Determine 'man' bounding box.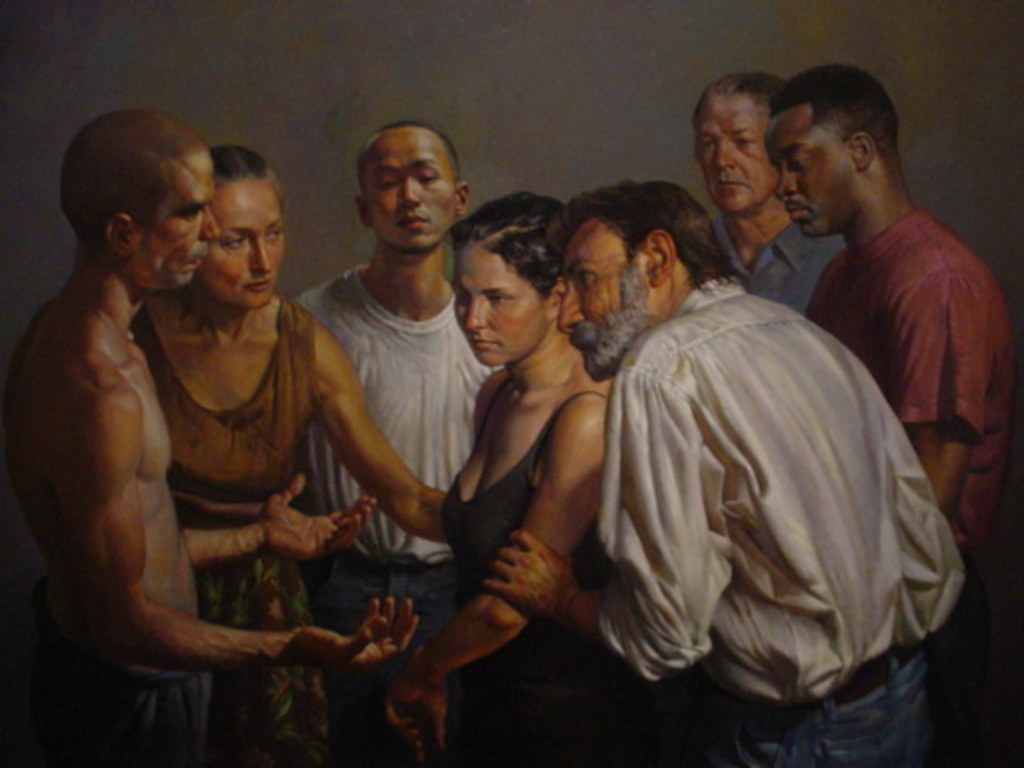
Determined: bbox(490, 182, 955, 765).
